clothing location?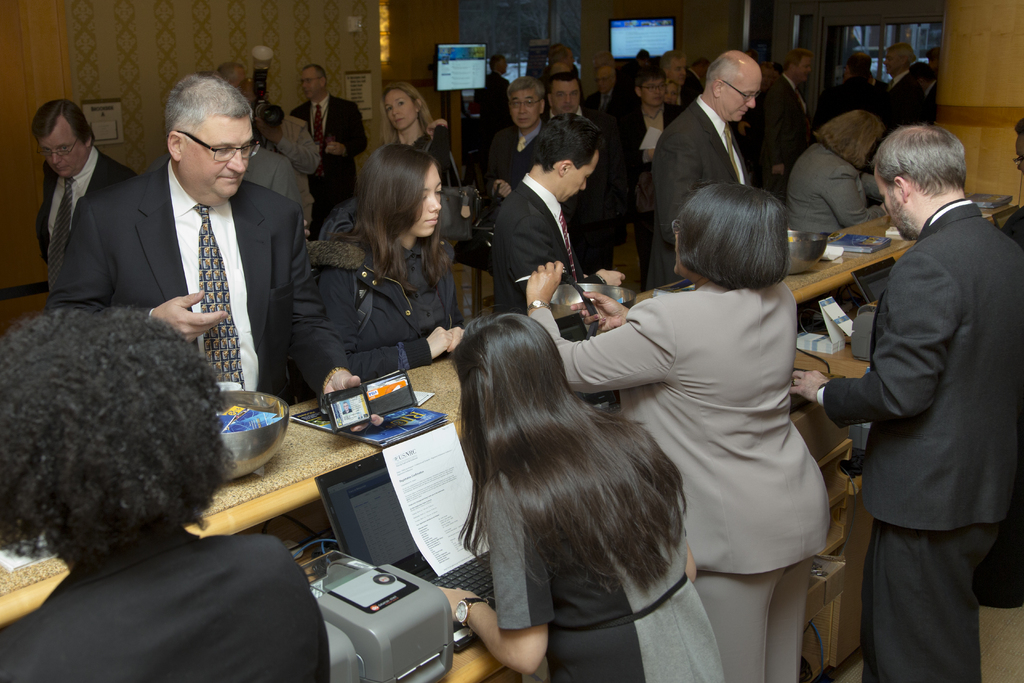
[31, 147, 139, 278]
